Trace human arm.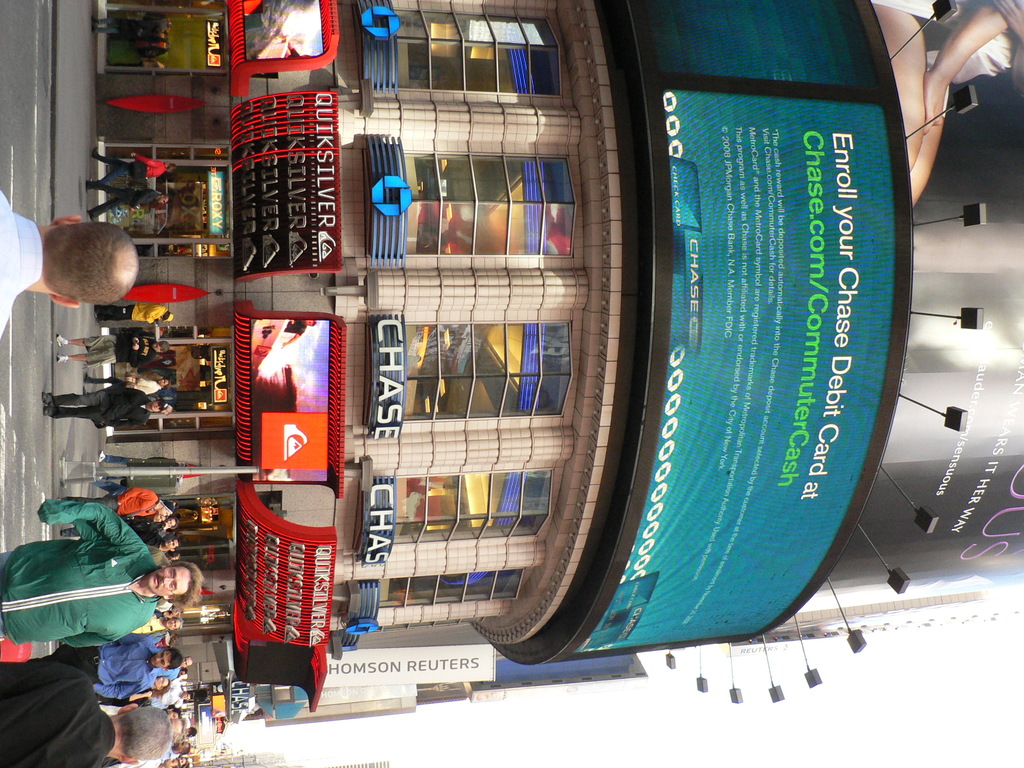
Traced to (x1=128, y1=148, x2=166, y2=170).
